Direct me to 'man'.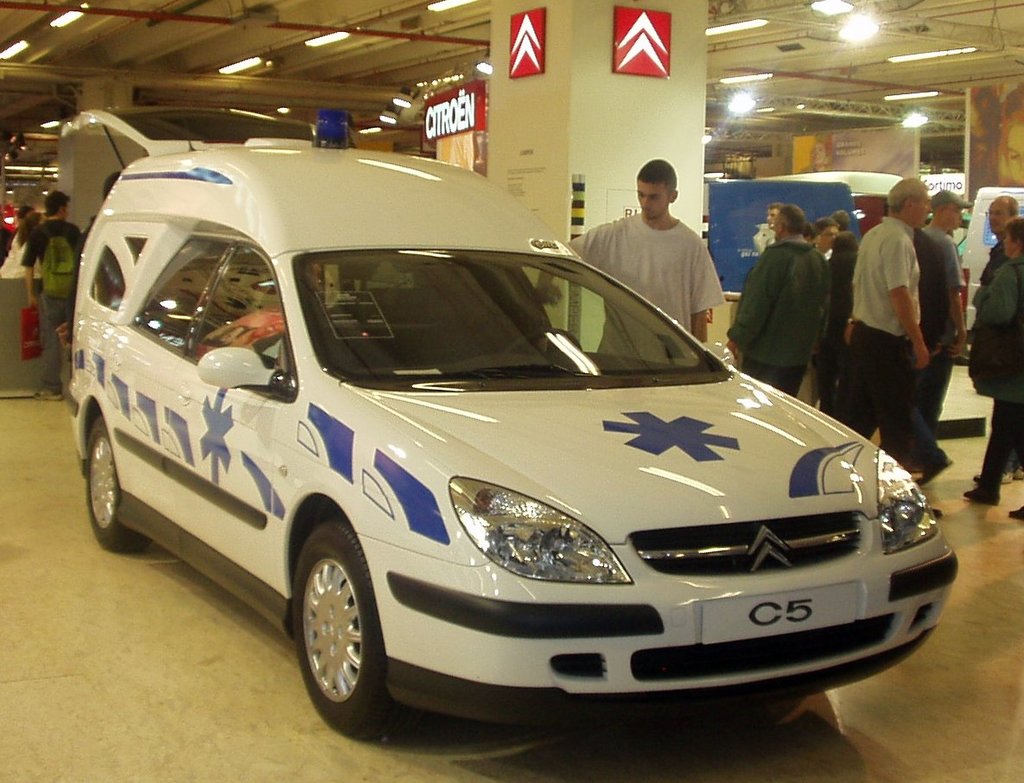
Direction: bbox(980, 192, 1023, 489).
